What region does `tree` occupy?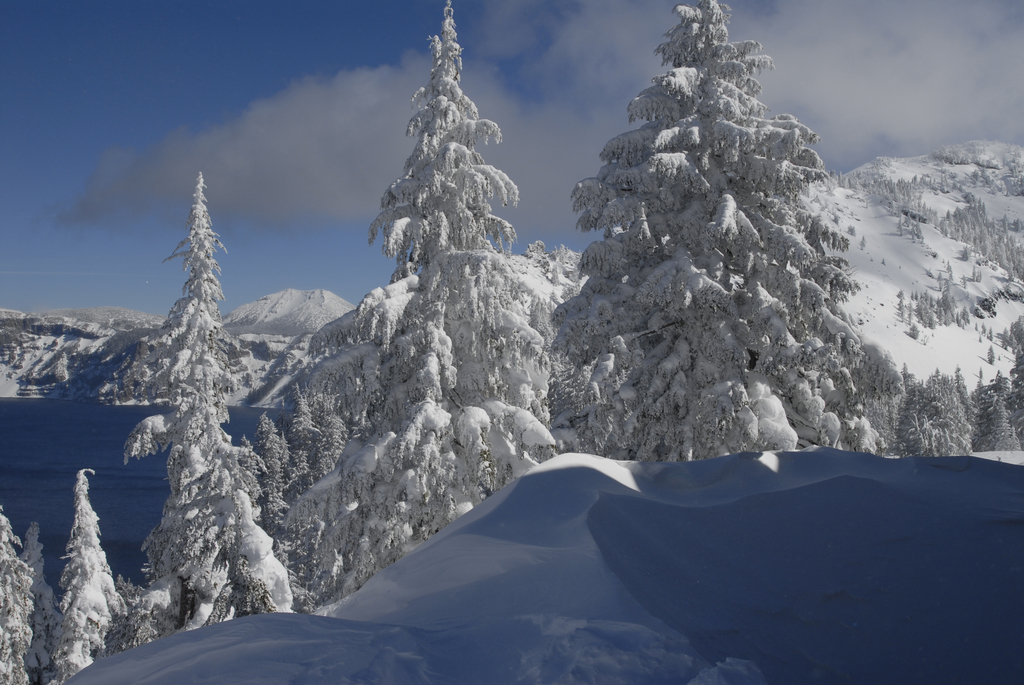
(x1=126, y1=175, x2=303, y2=627).
